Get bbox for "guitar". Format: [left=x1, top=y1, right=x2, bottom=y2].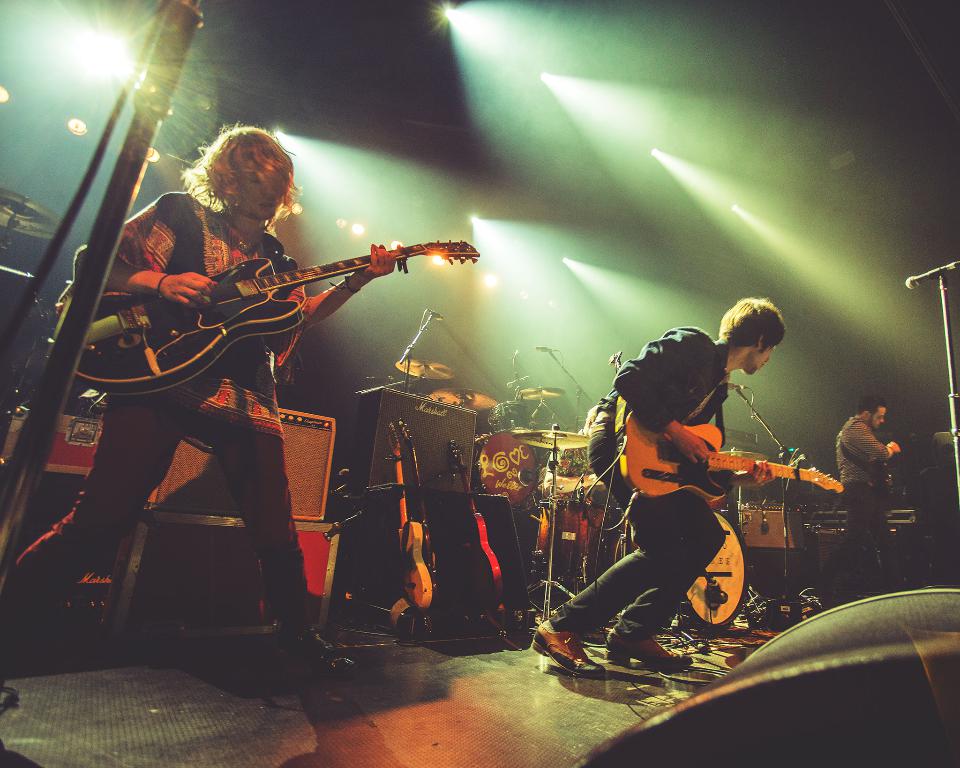
[left=451, top=441, right=507, bottom=617].
